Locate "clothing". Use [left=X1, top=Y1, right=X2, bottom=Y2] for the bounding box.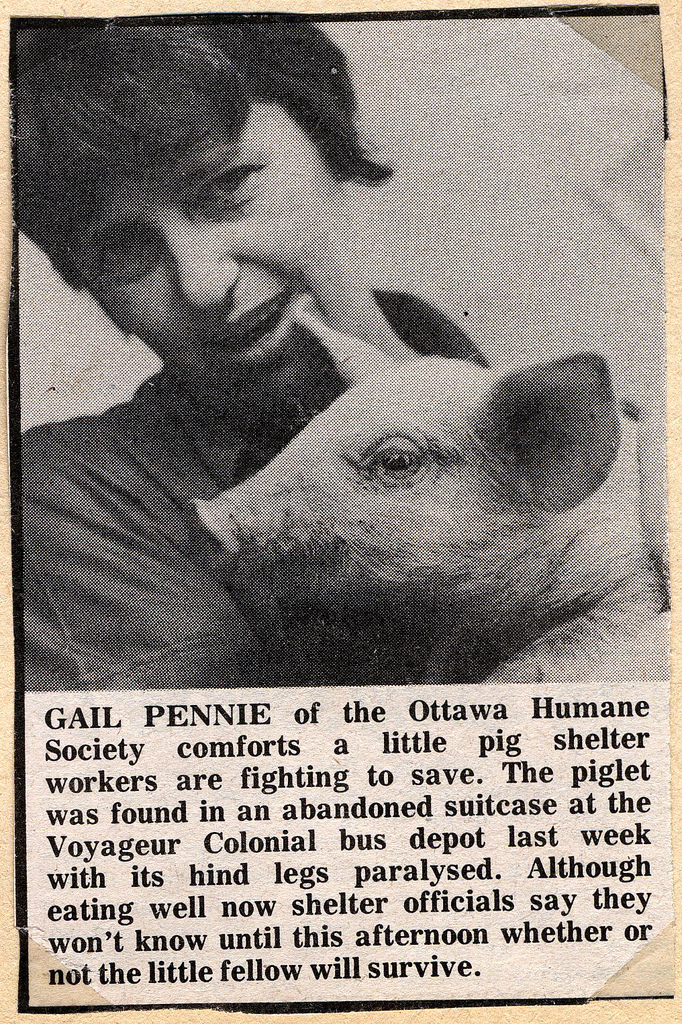
[left=17, top=282, right=632, bottom=694].
